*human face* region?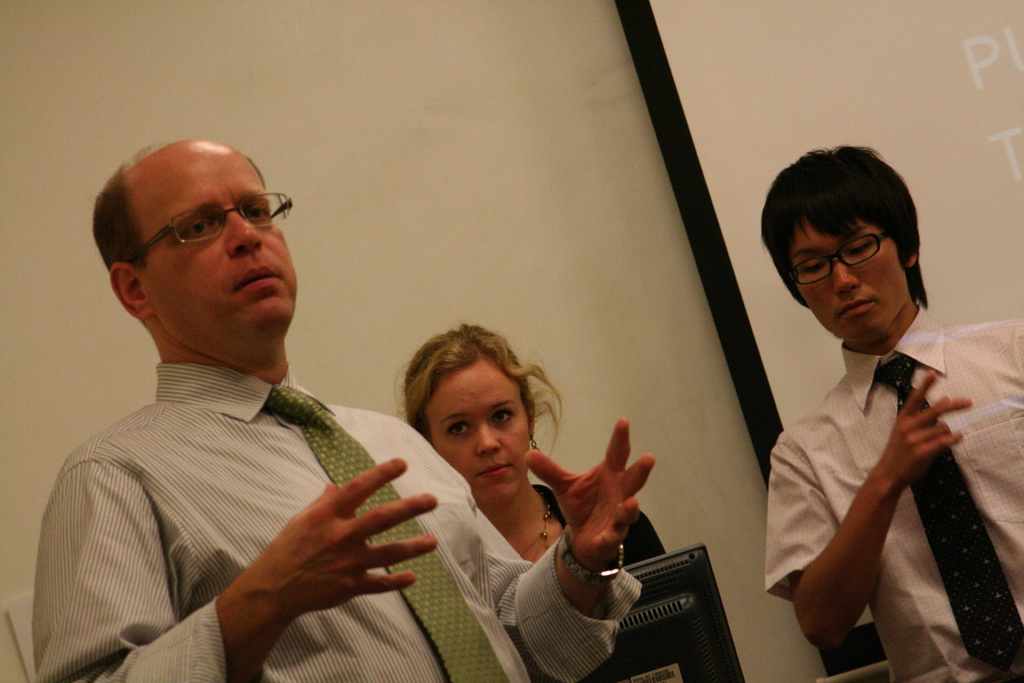
bbox=[788, 218, 906, 342]
